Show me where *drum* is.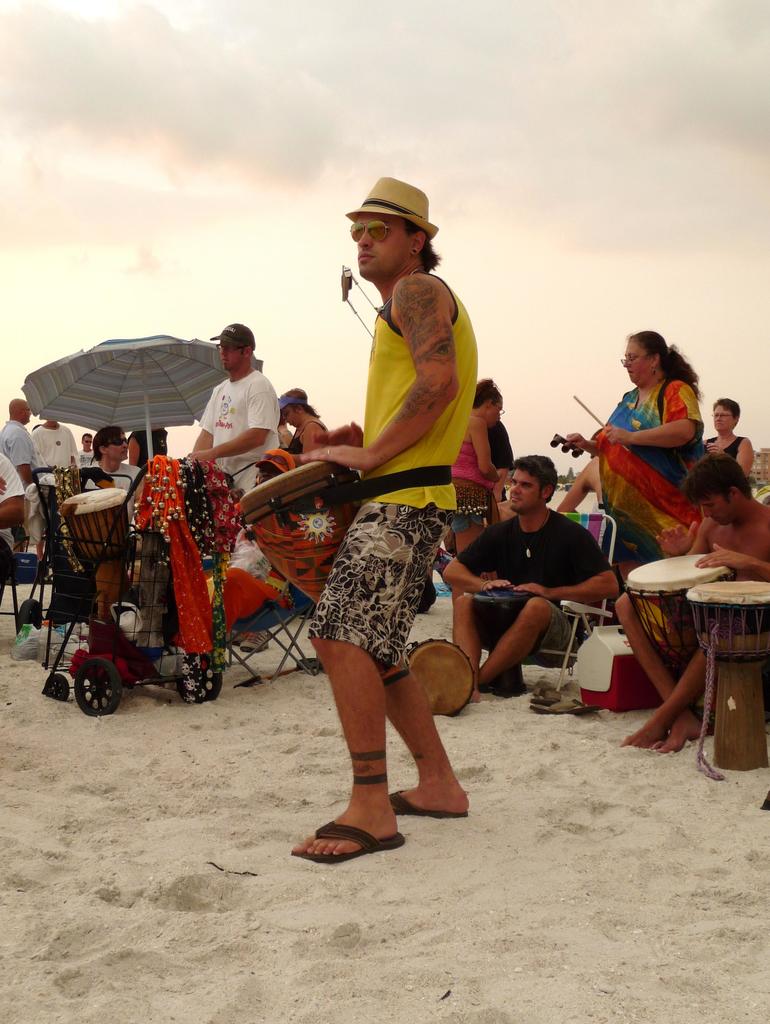
*drum* is at select_region(405, 639, 477, 714).
